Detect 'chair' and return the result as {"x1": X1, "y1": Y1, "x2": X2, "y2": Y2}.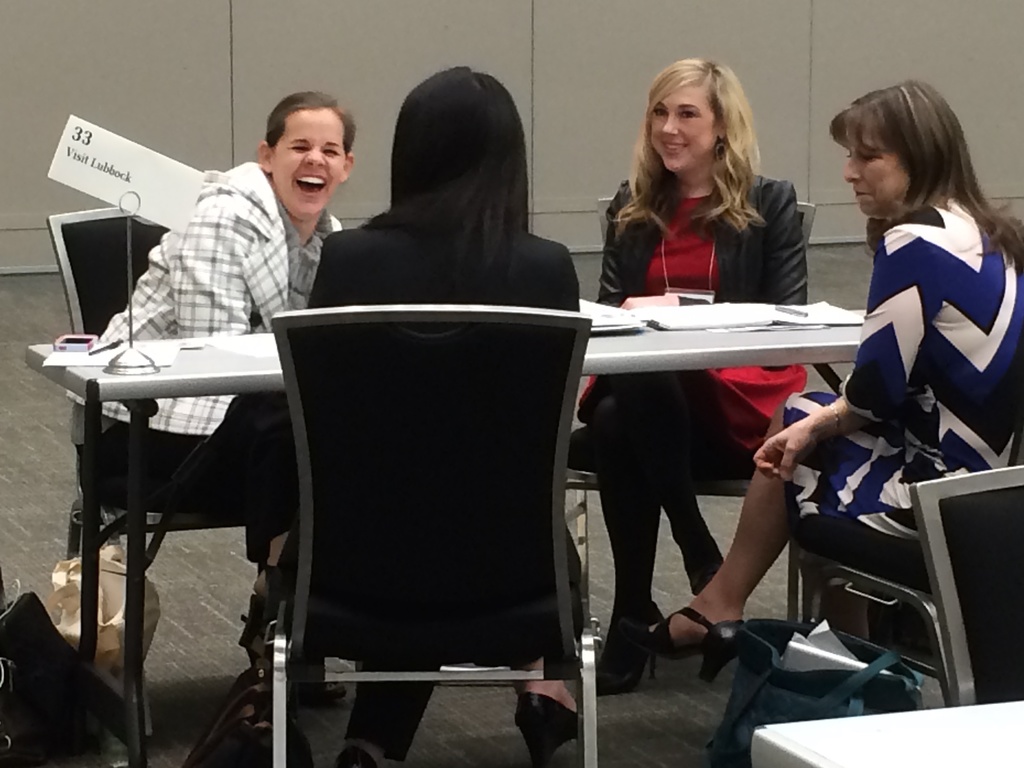
{"x1": 42, "y1": 204, "x2": 294, "y2": 767}.
